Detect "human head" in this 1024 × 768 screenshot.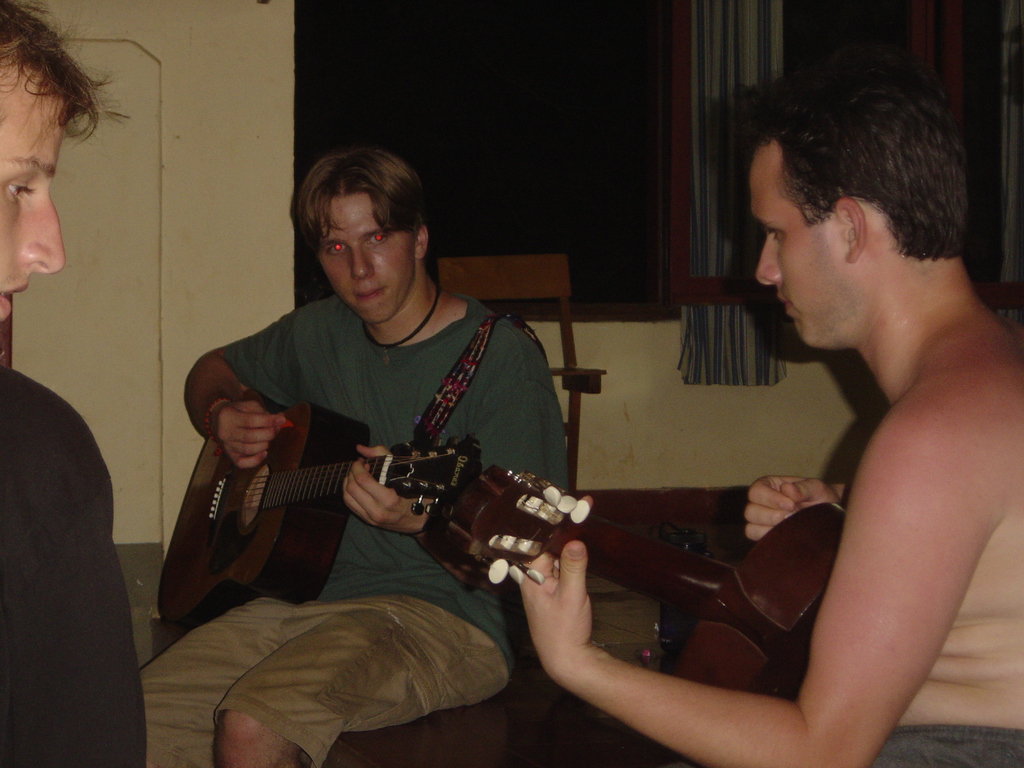
Detection: bbox(731, 72, 989, 381).
